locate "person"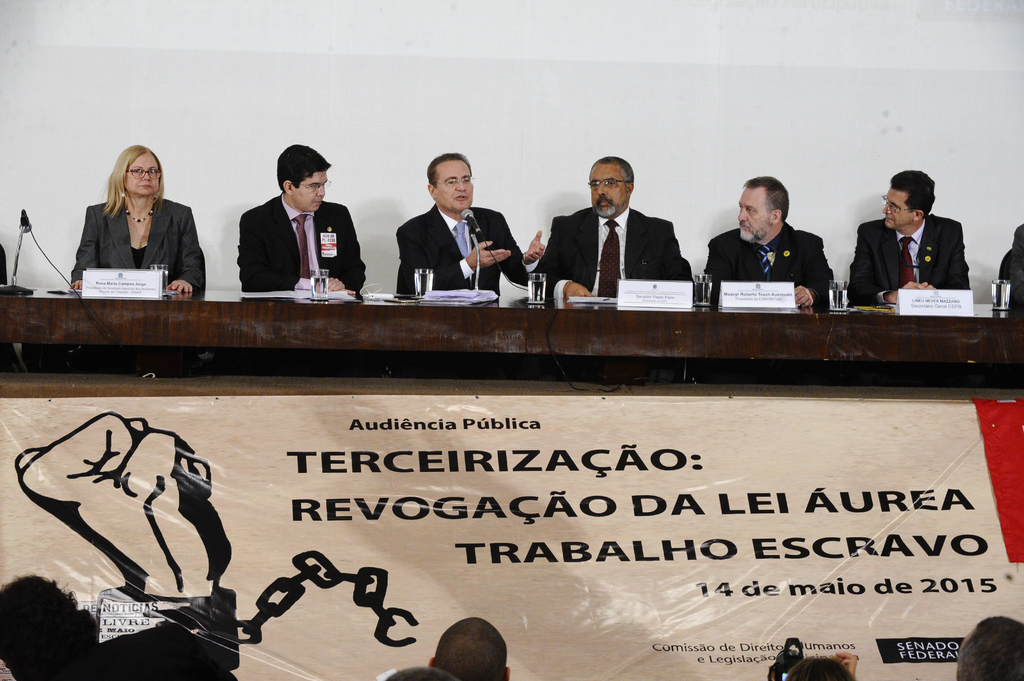
1005, 225, 1023, 303
